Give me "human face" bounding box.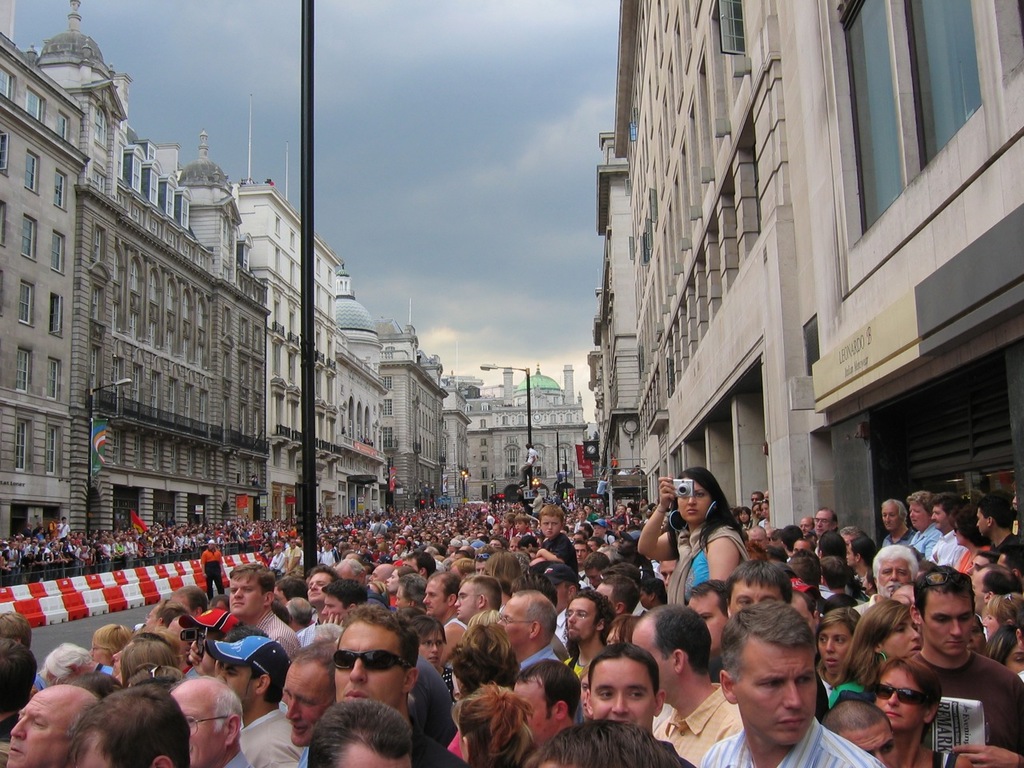
[x1=214, y1=658, x2=258, y2=707].
